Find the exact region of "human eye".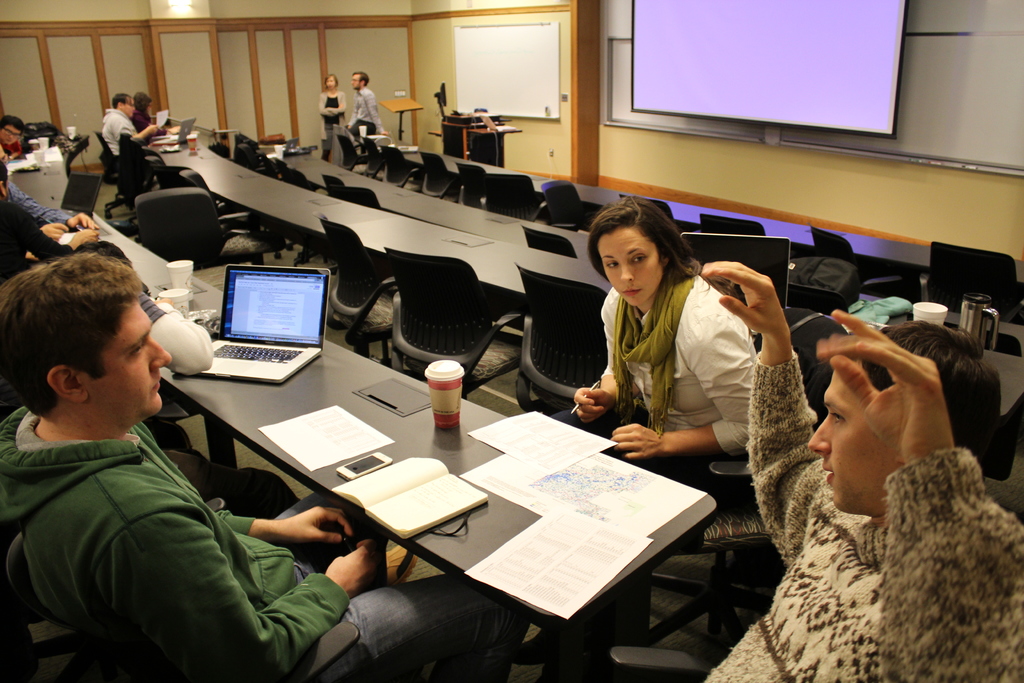
Exact region: 825,408,846,422.
